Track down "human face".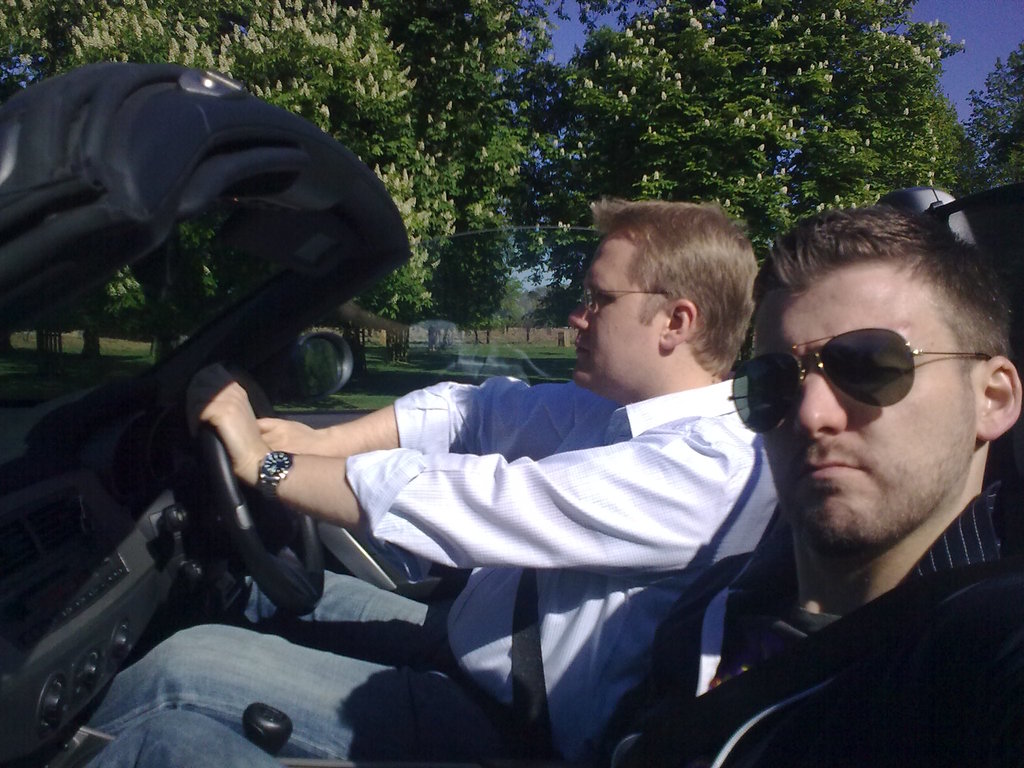
Tracked to crop(566, 228, 660, 388).
